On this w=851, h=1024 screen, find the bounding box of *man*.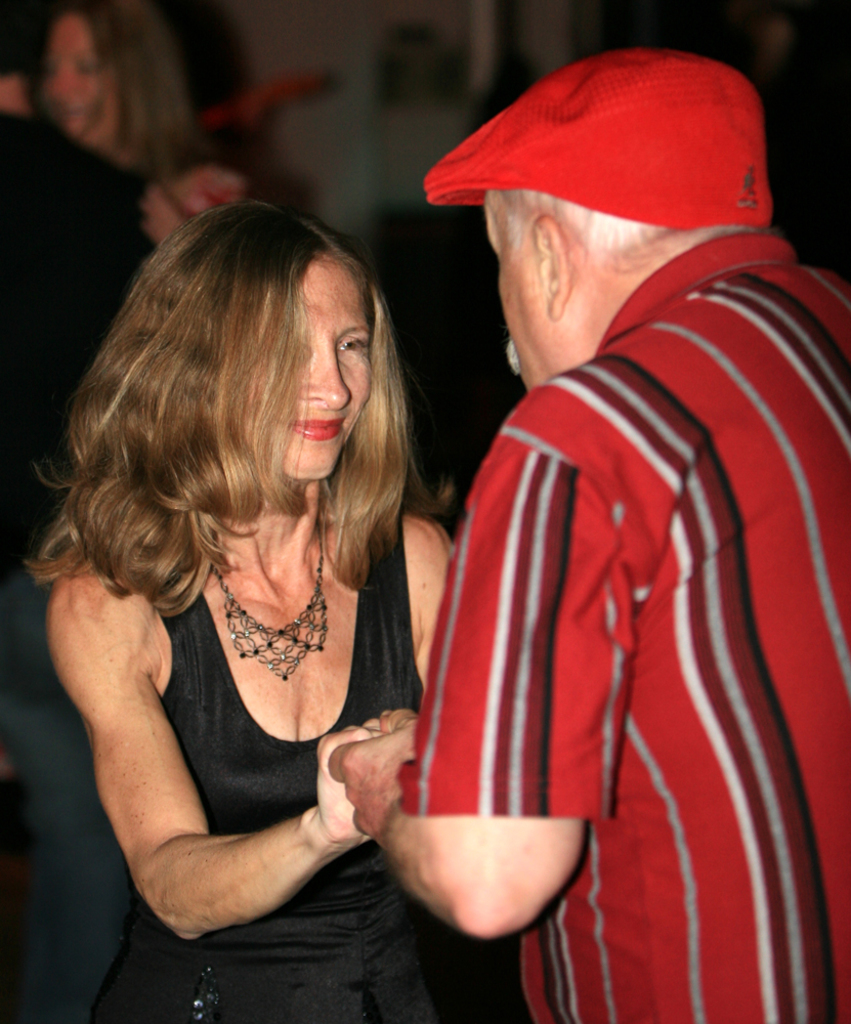
Bounding box: [350, 34, 837, 1022].
